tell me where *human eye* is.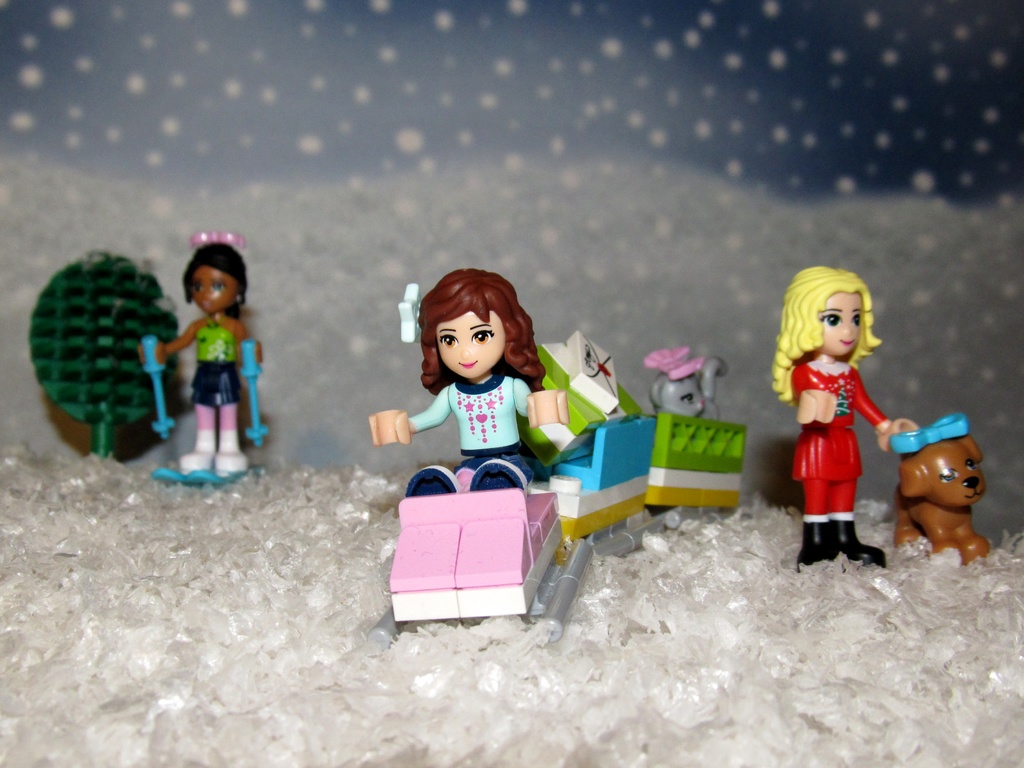
*human eye* is at <box>439,332,459,349</box>.
